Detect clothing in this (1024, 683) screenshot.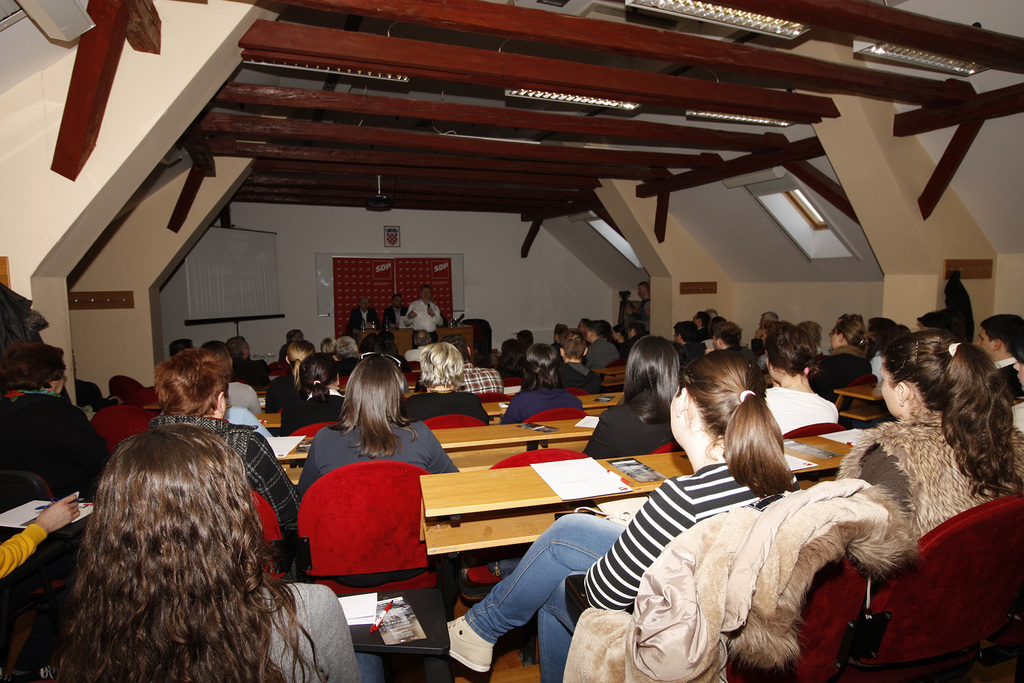
Detection: 499,381,588,422.
